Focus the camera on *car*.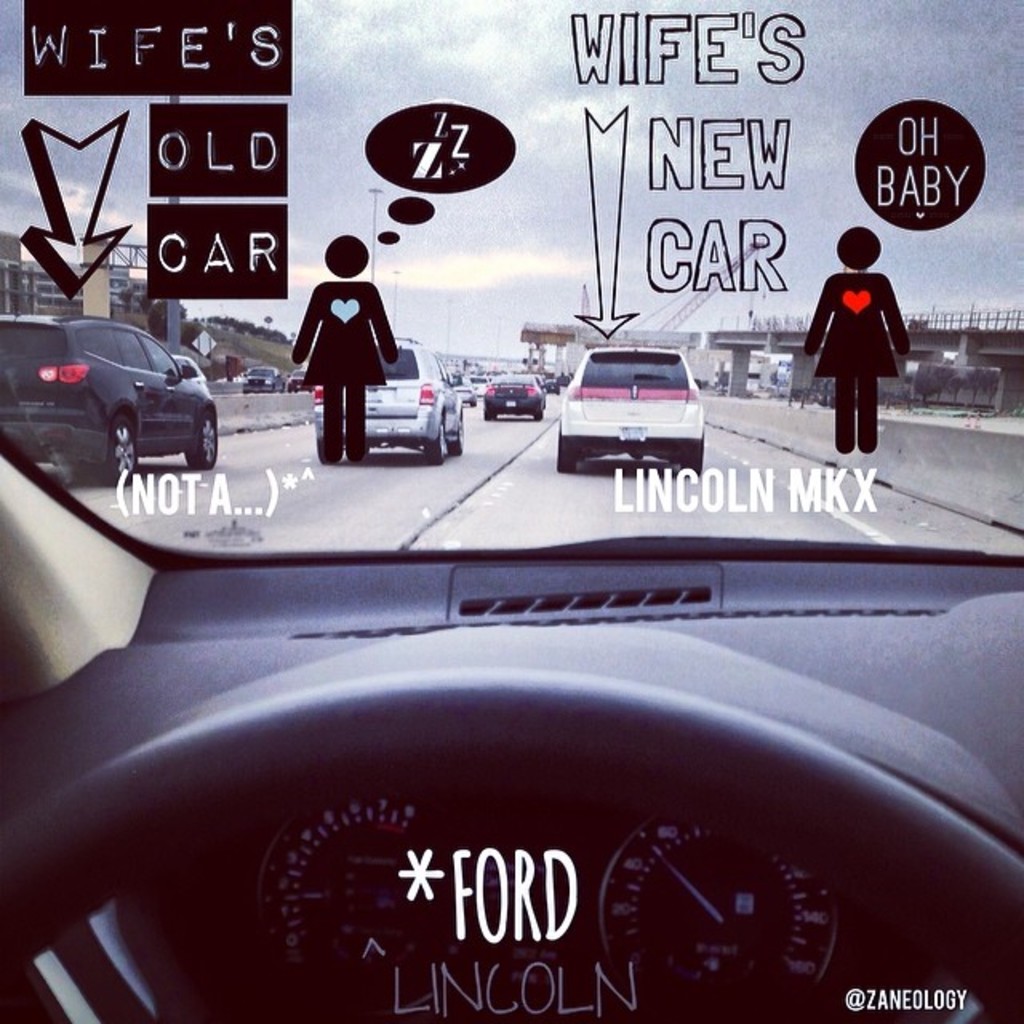
Focus region: (x1=310, y1=333, x2=462, y2=466).
